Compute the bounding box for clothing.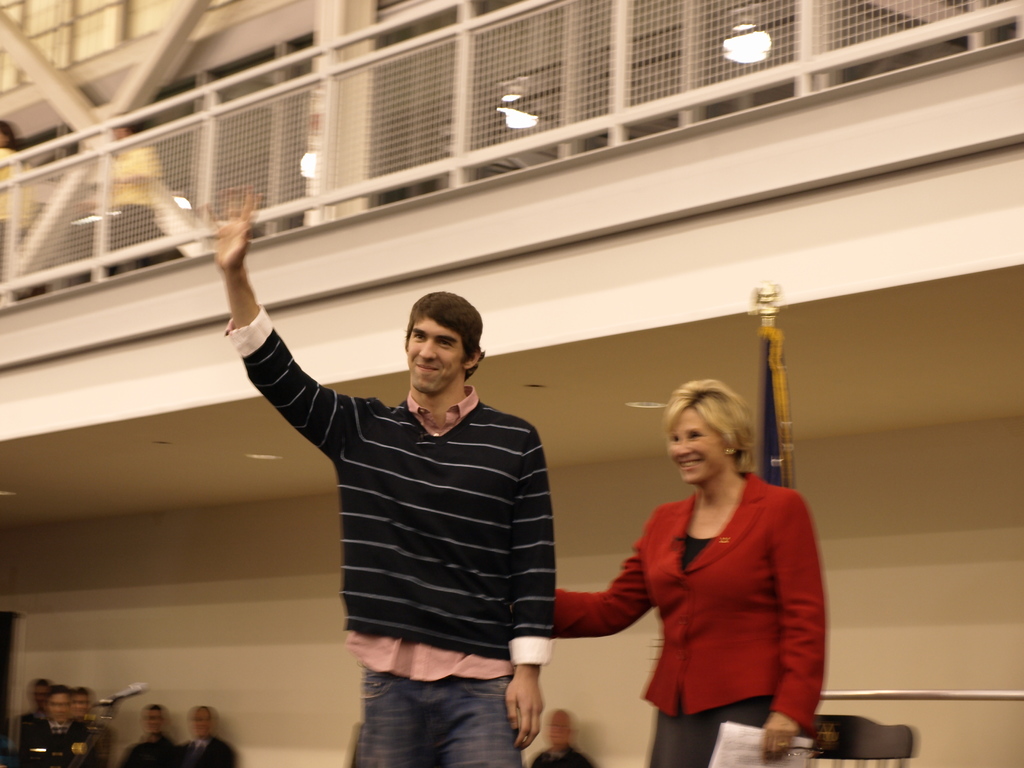
{"x1": 83, "y1": 725, "x2": 117, "y2": 767}.
